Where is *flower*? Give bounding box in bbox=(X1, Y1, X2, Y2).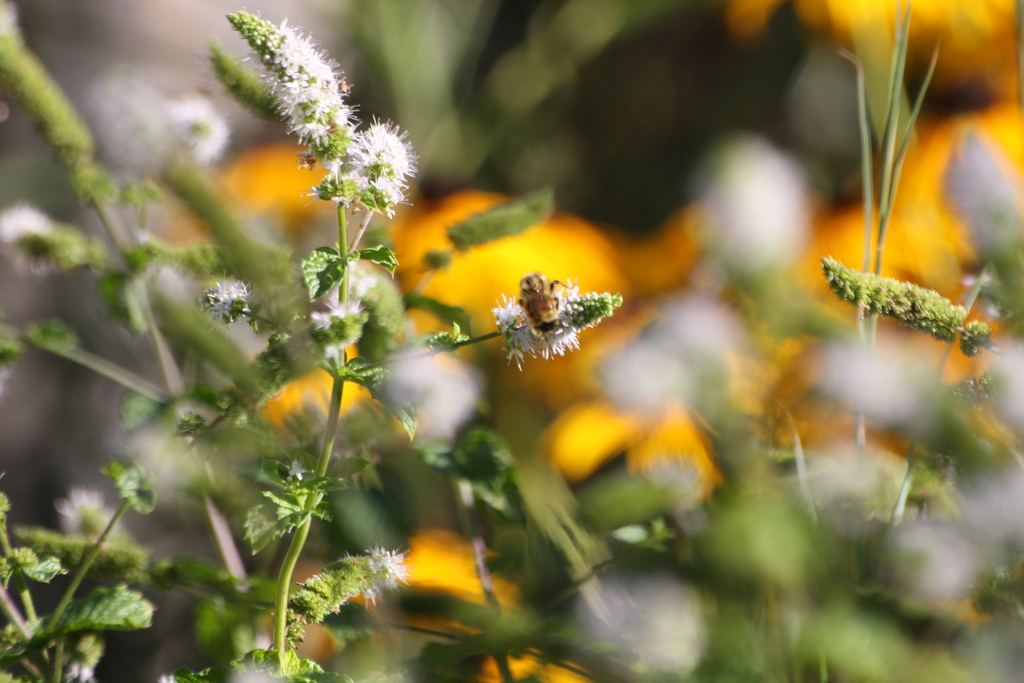
bbox=(939, 129, 1023, 261).
